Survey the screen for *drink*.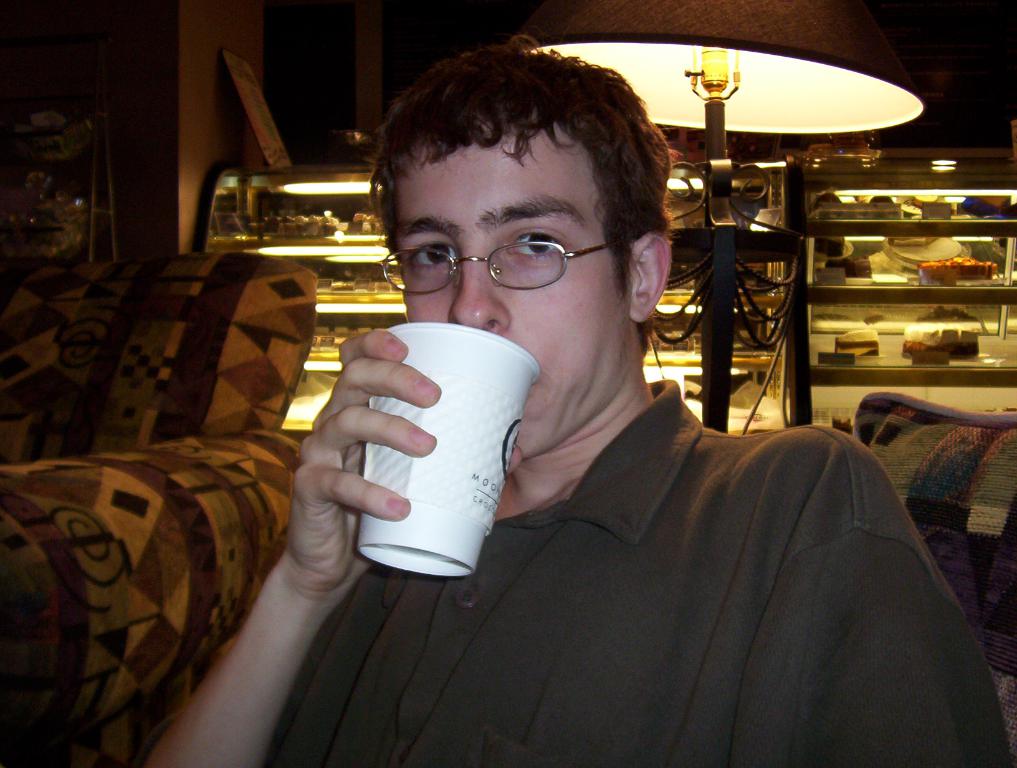
Survey found: <box>352,321,539,582</box>.
